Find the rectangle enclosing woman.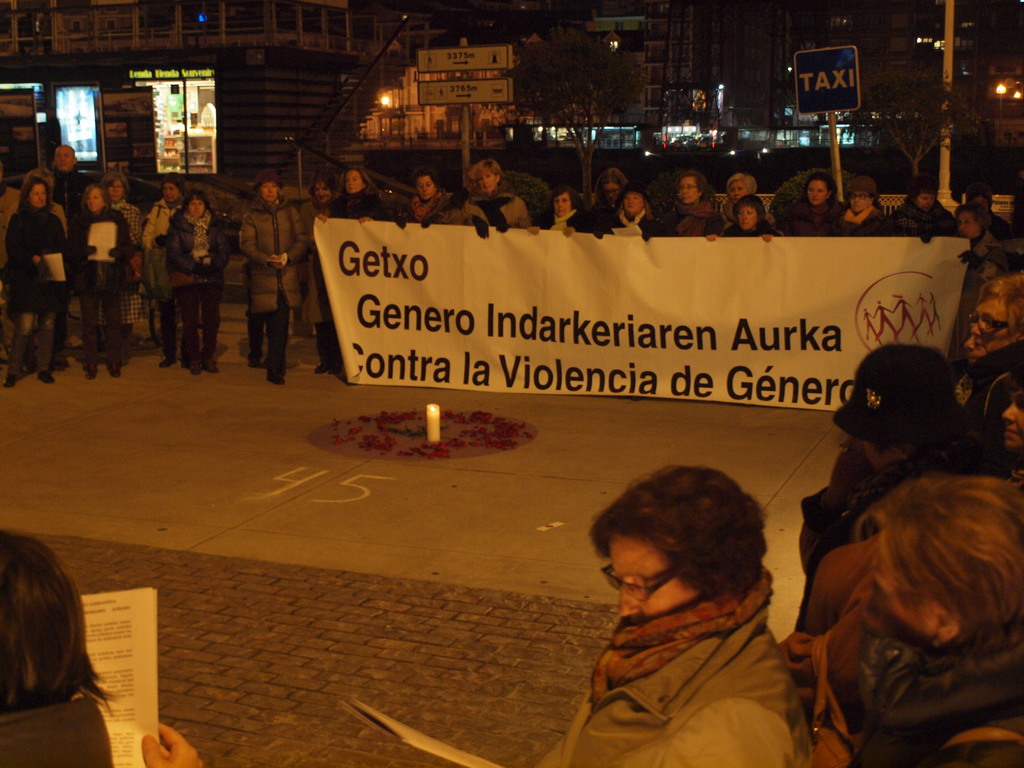
detection(593, 168, 634, 228).
